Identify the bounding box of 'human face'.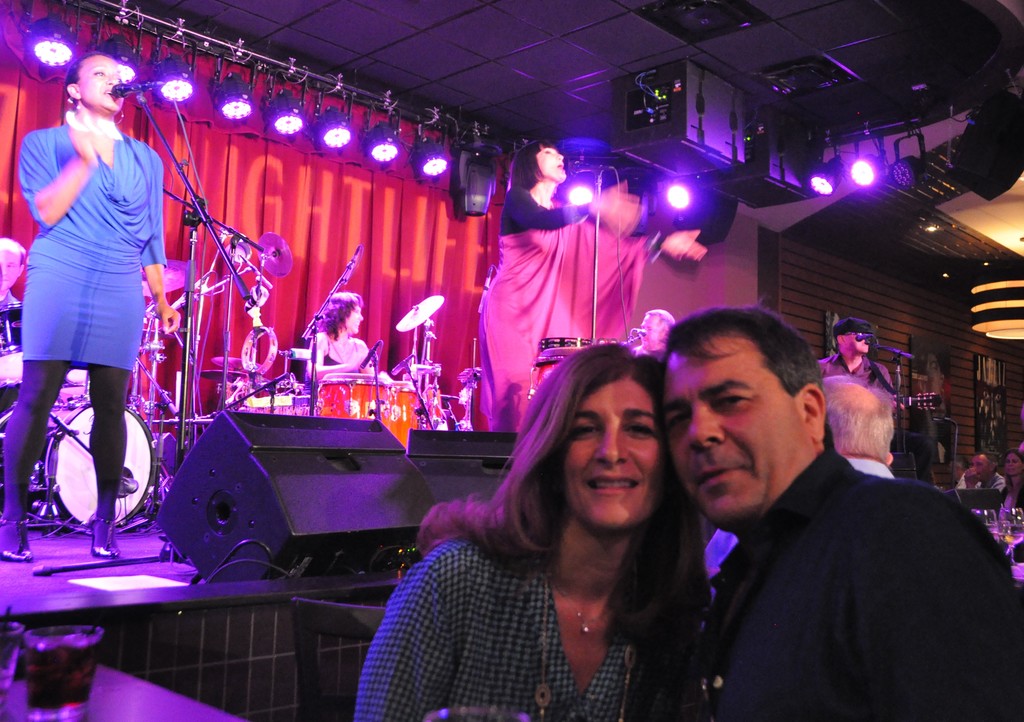
x1=76 y1=56 x2=125 y2=112.
